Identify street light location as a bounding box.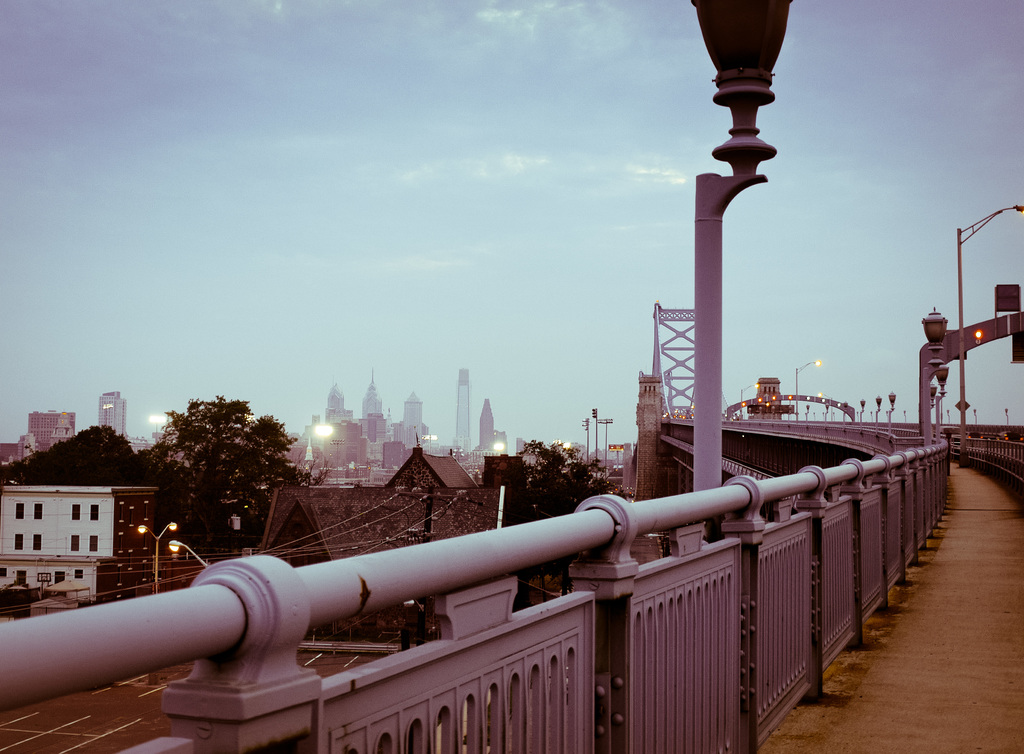
BBox(422, 431, 438, 452).
